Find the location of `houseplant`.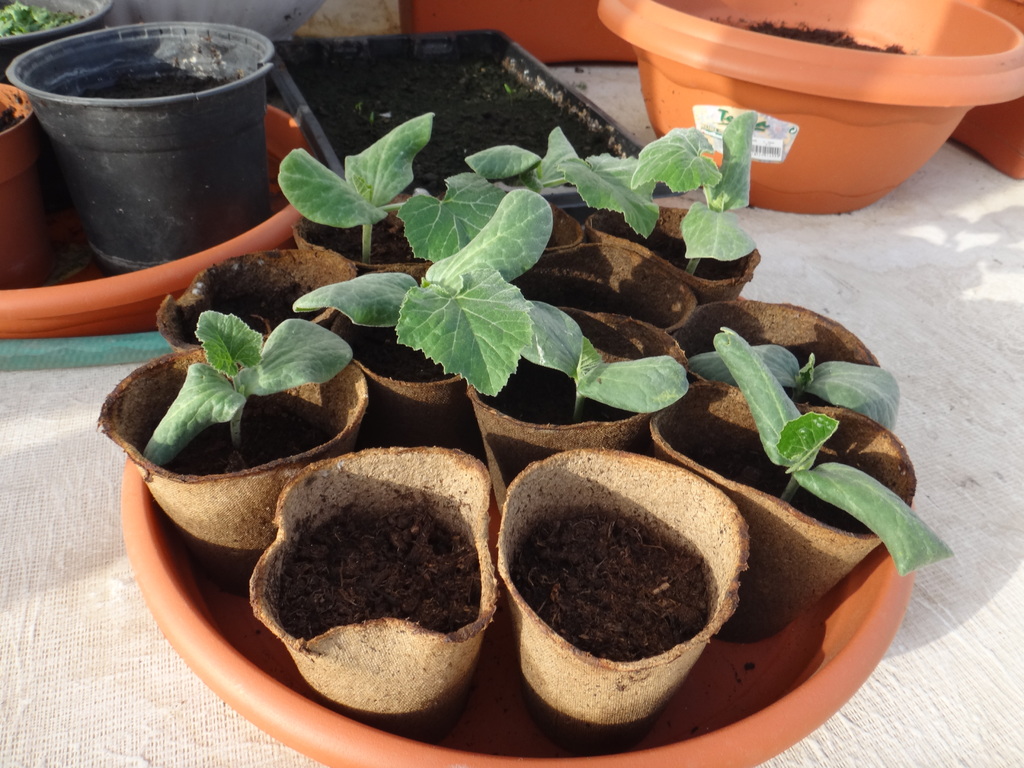
Location: 493,454,744,744.
